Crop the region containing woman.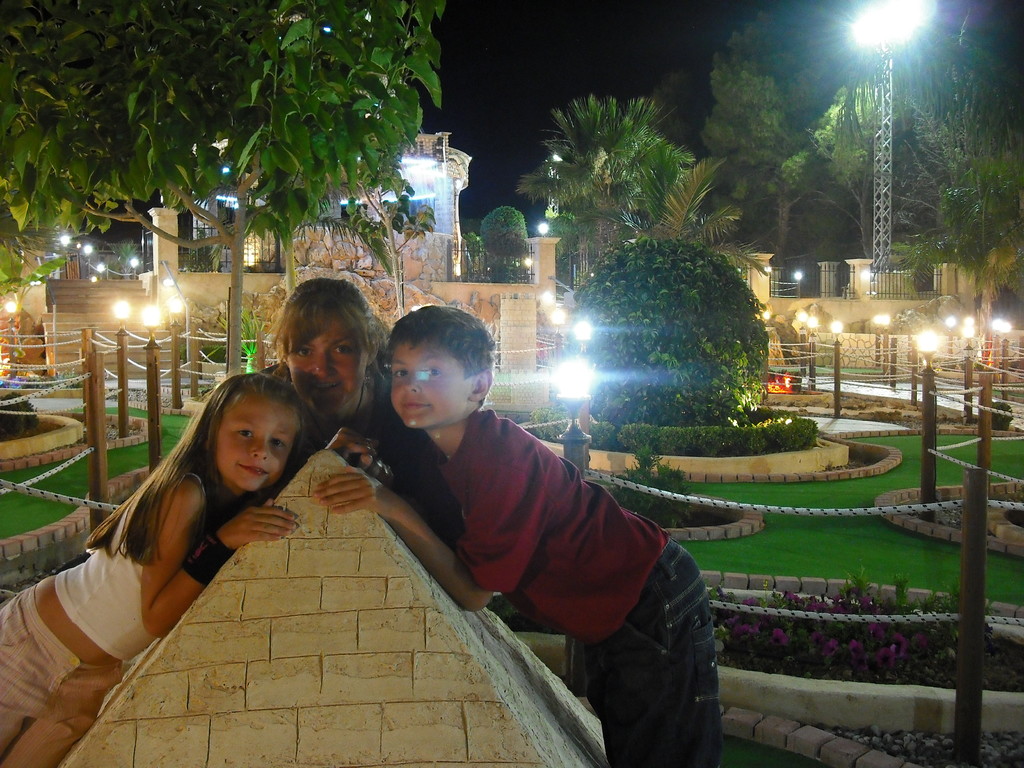
Crop region: <region>244, 272, 458, 549</region>.
